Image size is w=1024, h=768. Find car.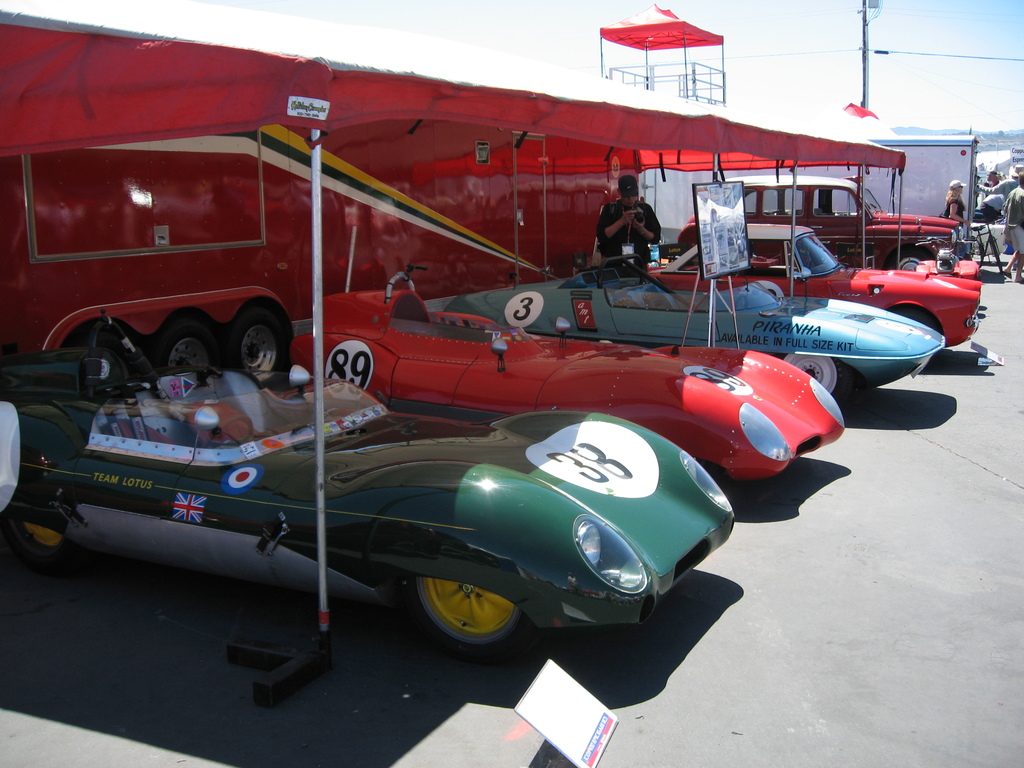
0:331:735:654.
